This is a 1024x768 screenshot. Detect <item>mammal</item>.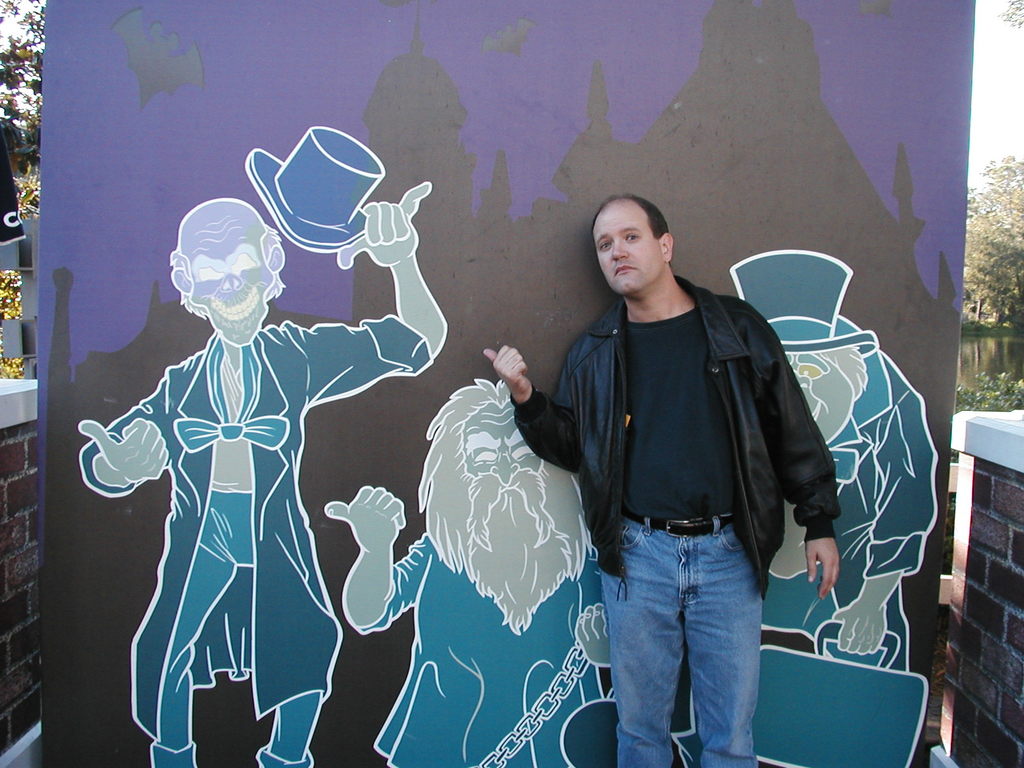
(left=485, top=192, right=845, bottom=765).
